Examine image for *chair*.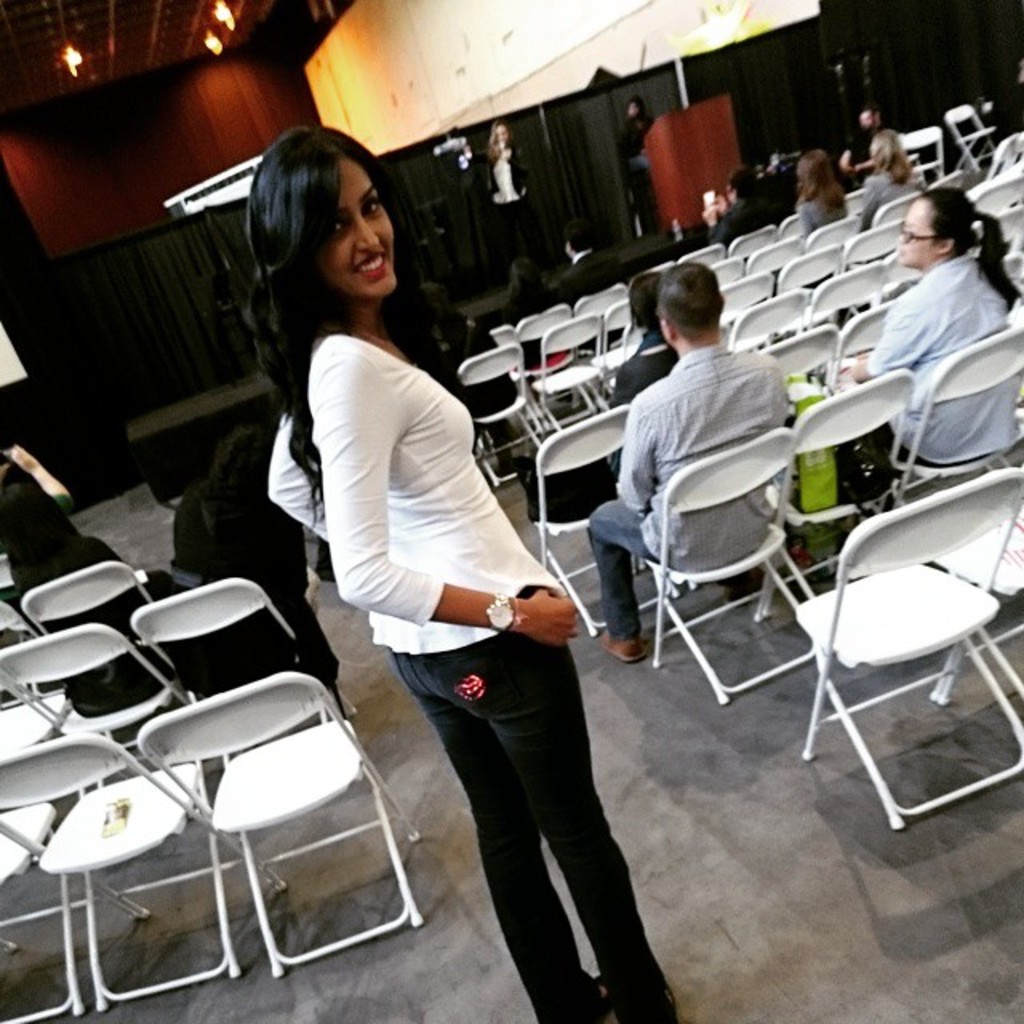
Examination result: rect(896, 118, 944, 174).
